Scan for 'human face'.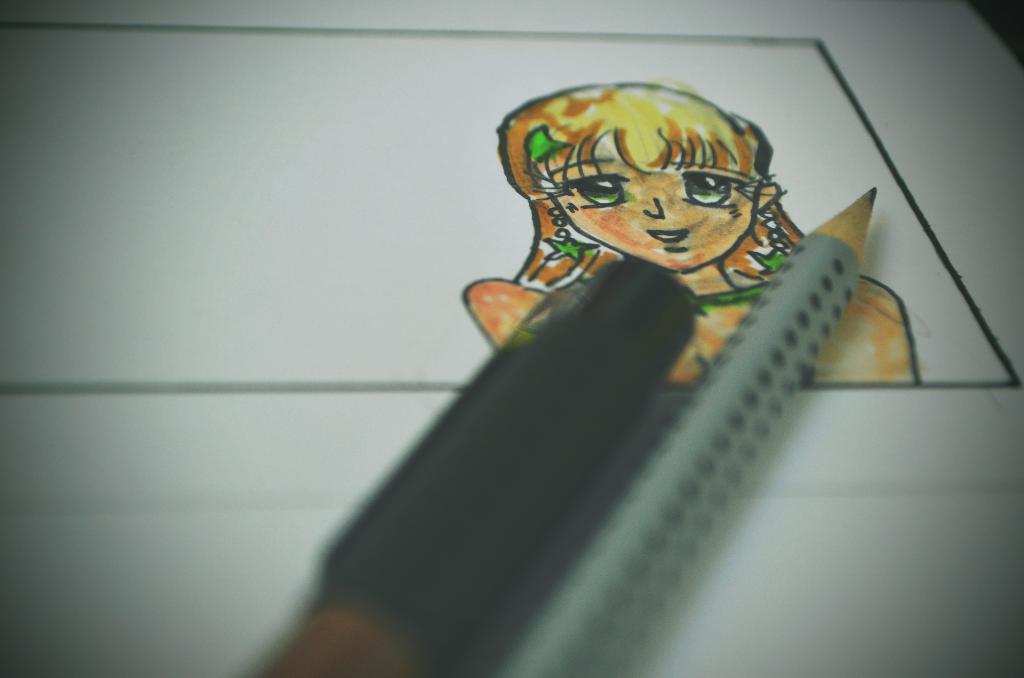
Scan result: detection(543, 130, 765, 267).
